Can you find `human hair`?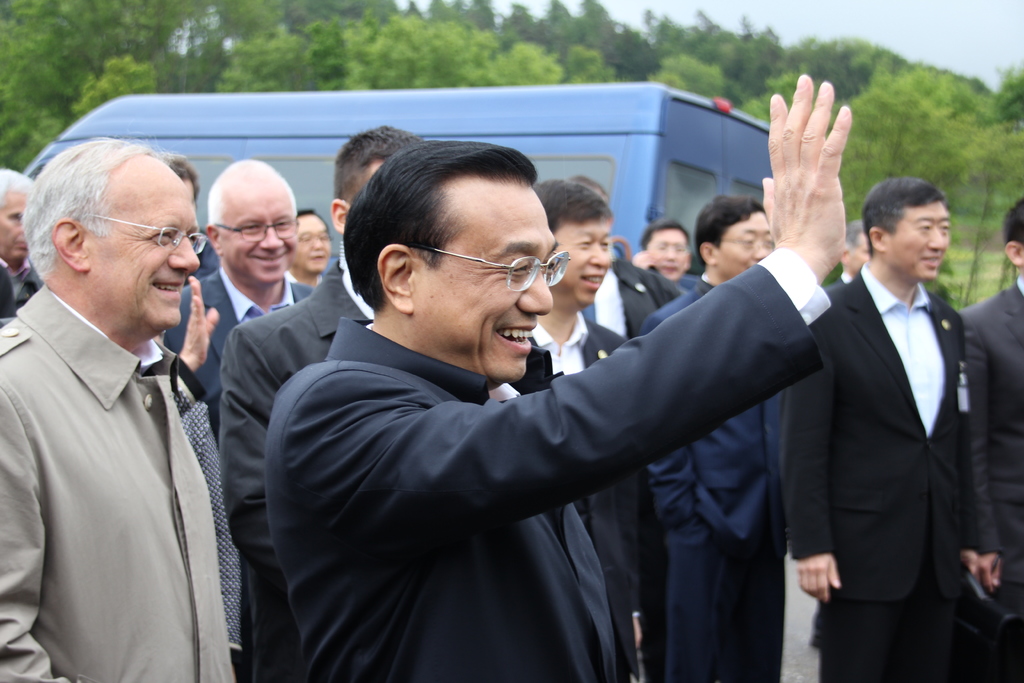
Yes, bounding box: [x1=342, y1=139, x2=541, y2=308].
